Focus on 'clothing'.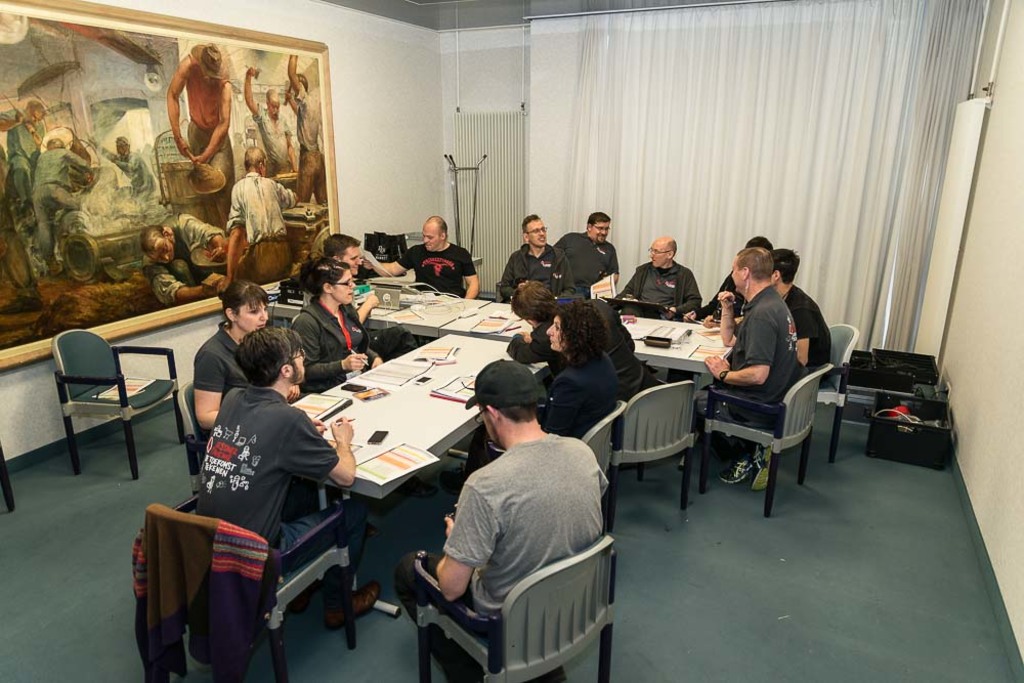
Focused at (left=189, top=325, right=301, bottom=407).
